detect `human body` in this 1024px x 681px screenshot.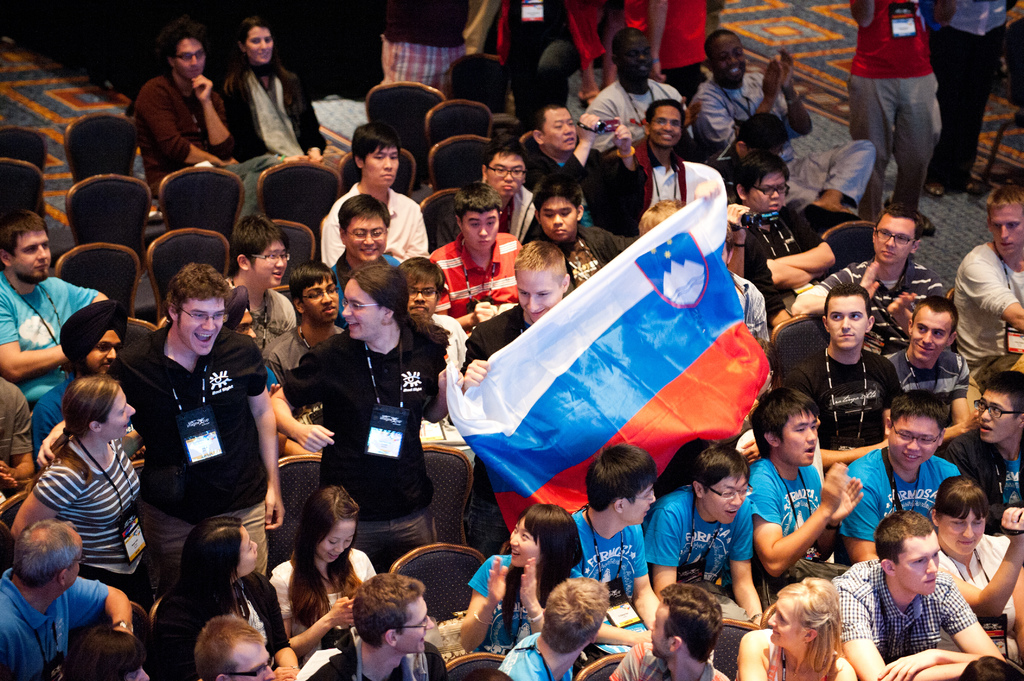
Detection: detection(468, 184, 521, 351).
